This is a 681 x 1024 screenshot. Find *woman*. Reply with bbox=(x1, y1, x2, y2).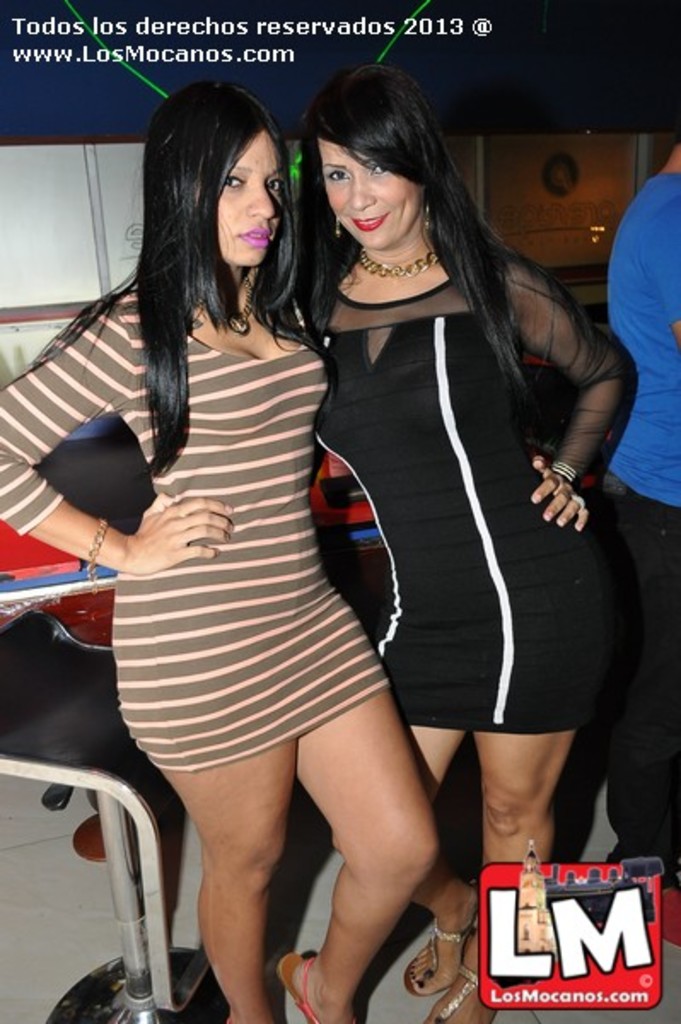
bbox=(0, 77, 440, 1022).
